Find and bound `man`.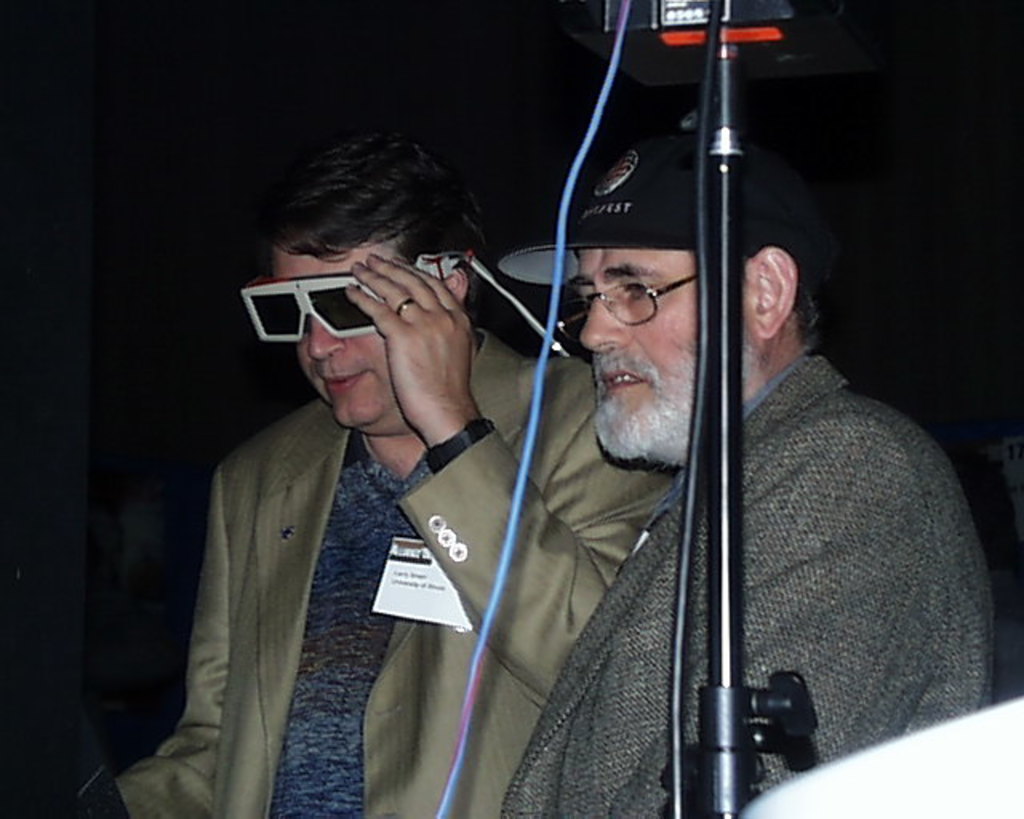
Bound: select_region(72, 136, 672, 817).
